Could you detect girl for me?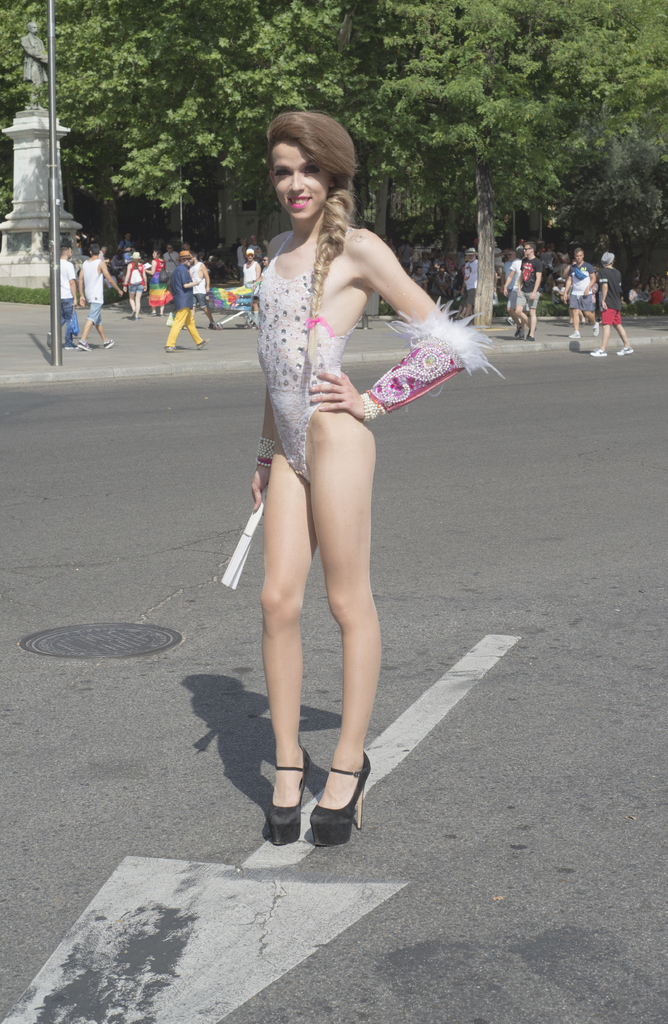
Detection result: l=243, t=110, r=491, b=856.
